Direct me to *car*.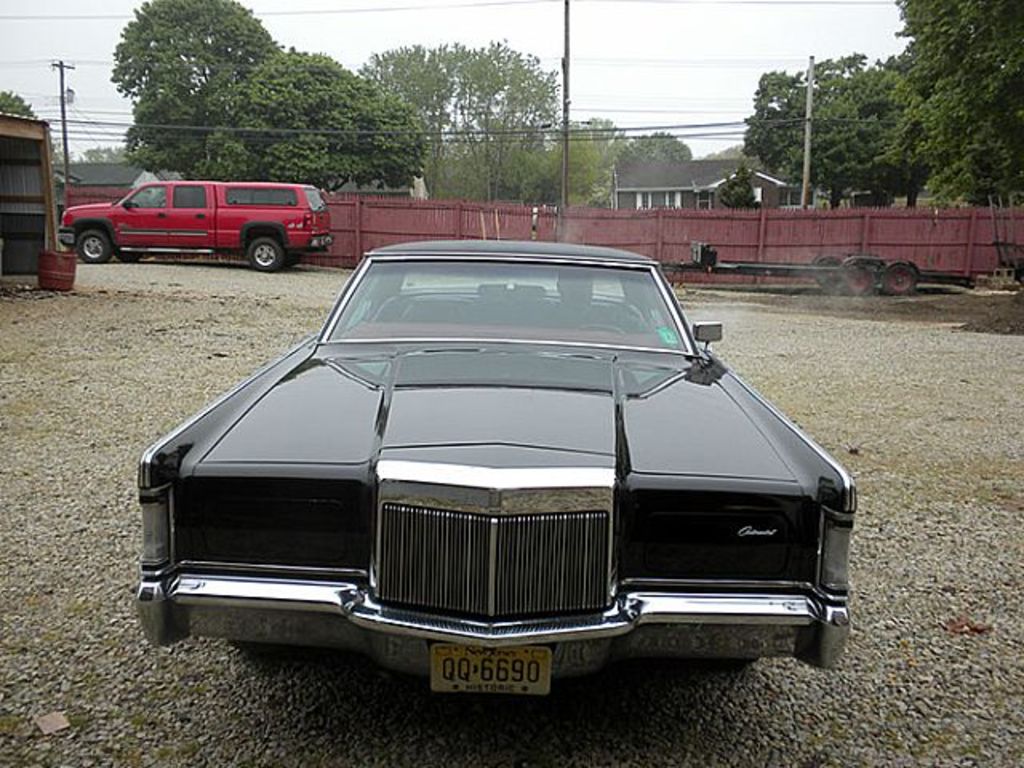
Direction: locate(126, 253, 842, 717).
